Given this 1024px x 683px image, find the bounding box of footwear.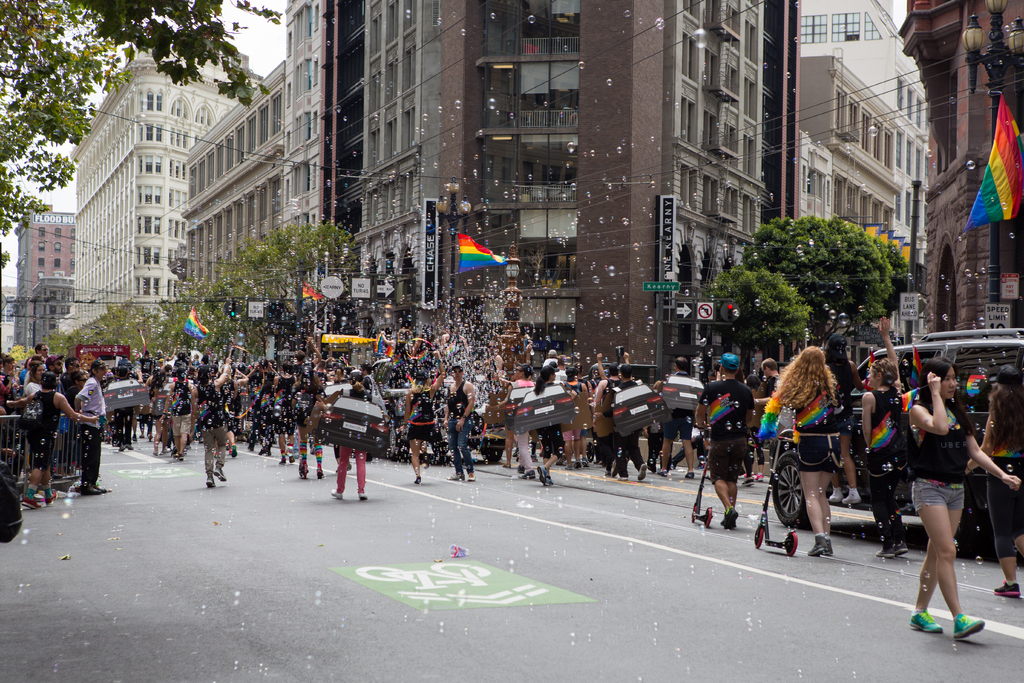
x1=80 y1=488 x2=100 y2=493.
